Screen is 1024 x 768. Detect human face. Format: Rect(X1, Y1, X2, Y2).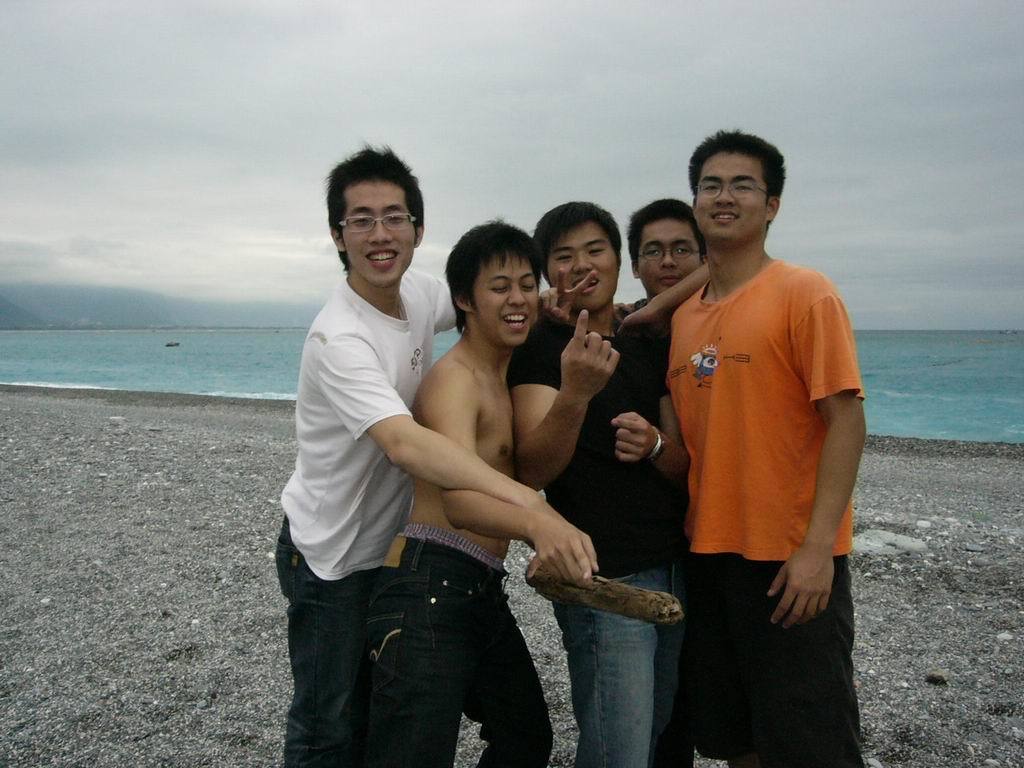
Rect(689, 147, 770, 245).
